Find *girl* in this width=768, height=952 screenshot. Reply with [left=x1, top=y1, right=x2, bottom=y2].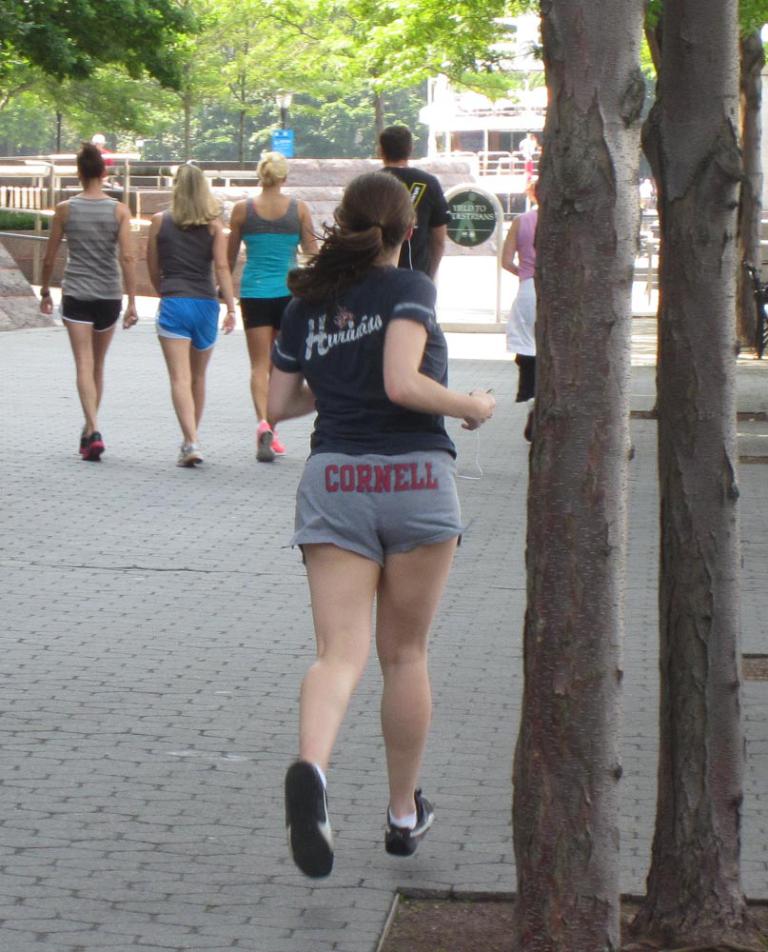
[left=271, top=161, right=507, bottom=882].
